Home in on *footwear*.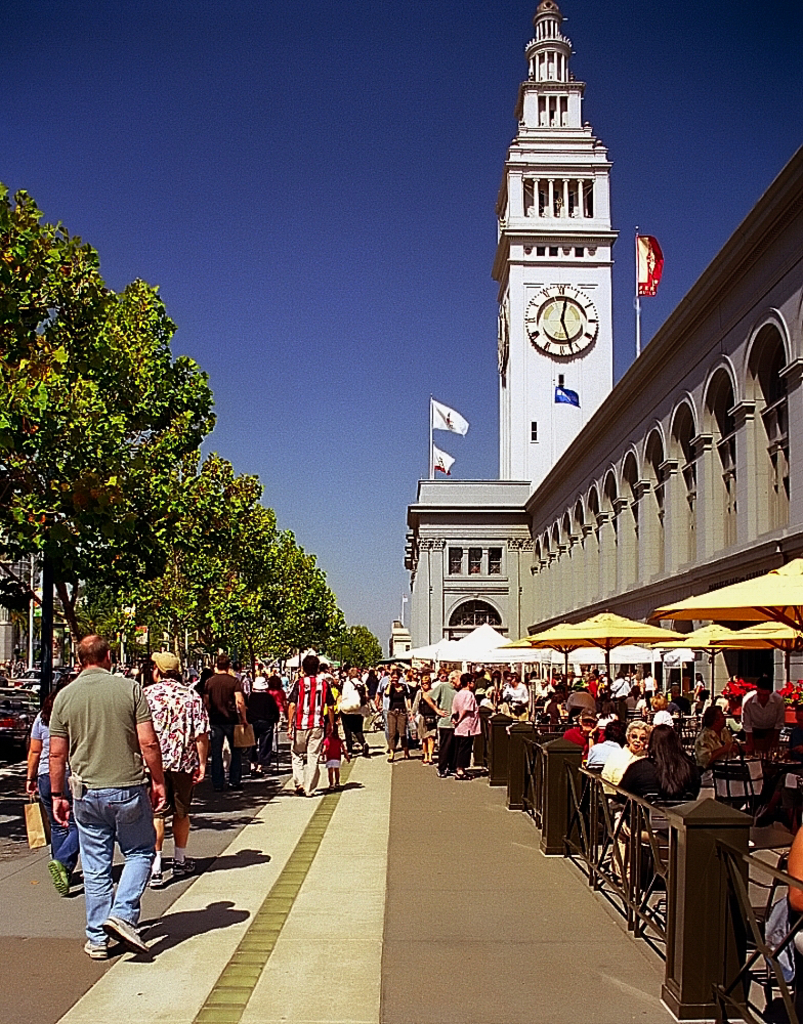
Homed in at BBox(437, 767, 449, 781).
